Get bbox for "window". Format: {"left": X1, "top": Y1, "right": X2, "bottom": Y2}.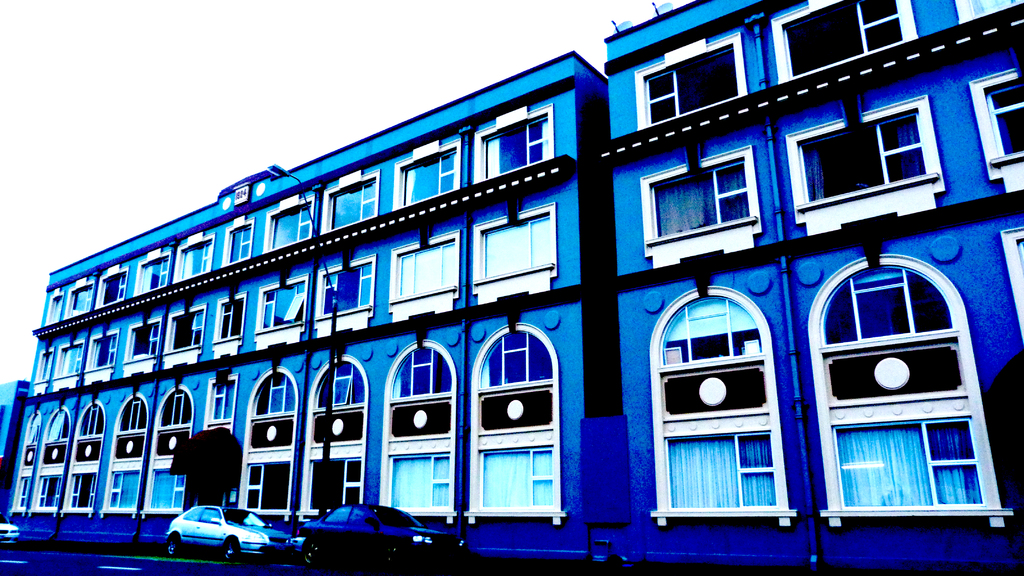
{"left": 93, "top": 328, "right": 116, "bottom": 383}.
